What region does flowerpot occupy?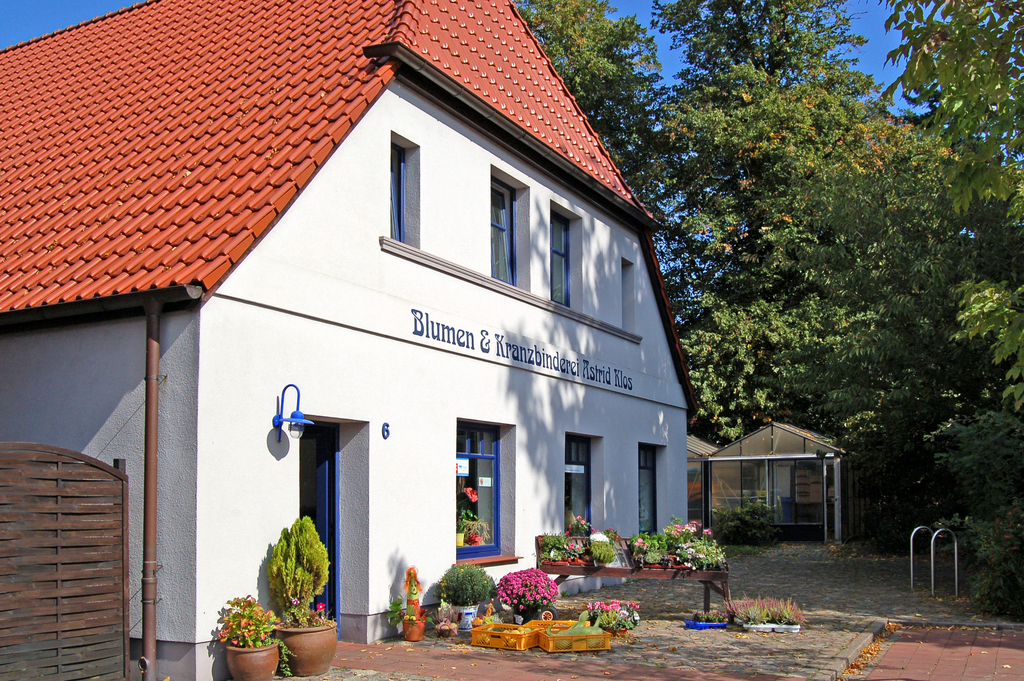
crop(204, 602, 273, 675).
